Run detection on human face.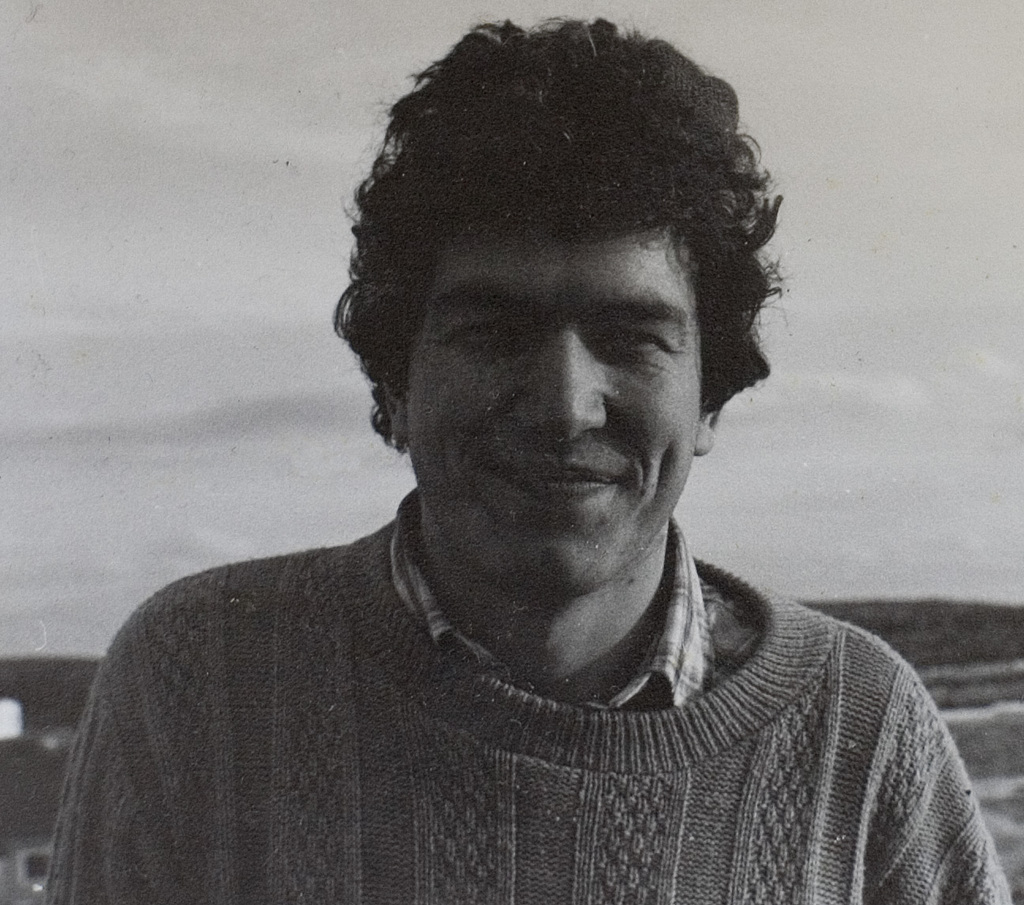
Result: crop(404, 218, 707, 601).
